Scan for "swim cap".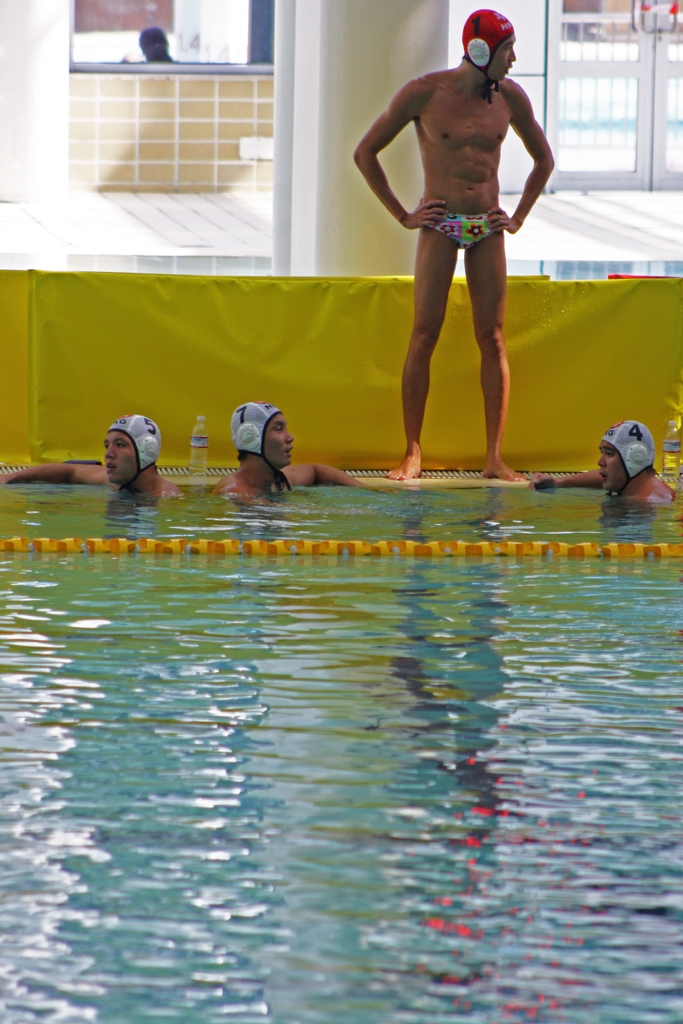
Scan result: BBox(461, 11, 513, 102).
